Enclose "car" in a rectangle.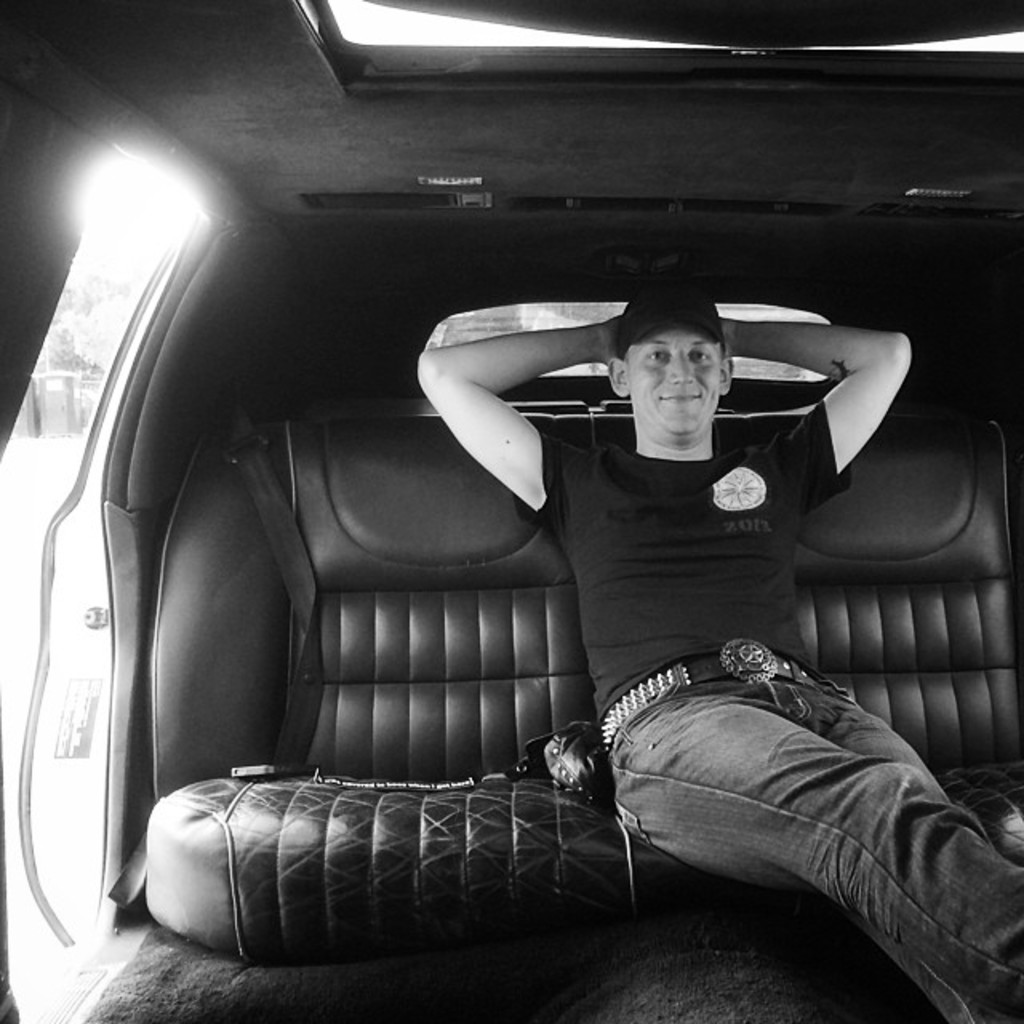
bbox(0, 0, 1022, 1022).
